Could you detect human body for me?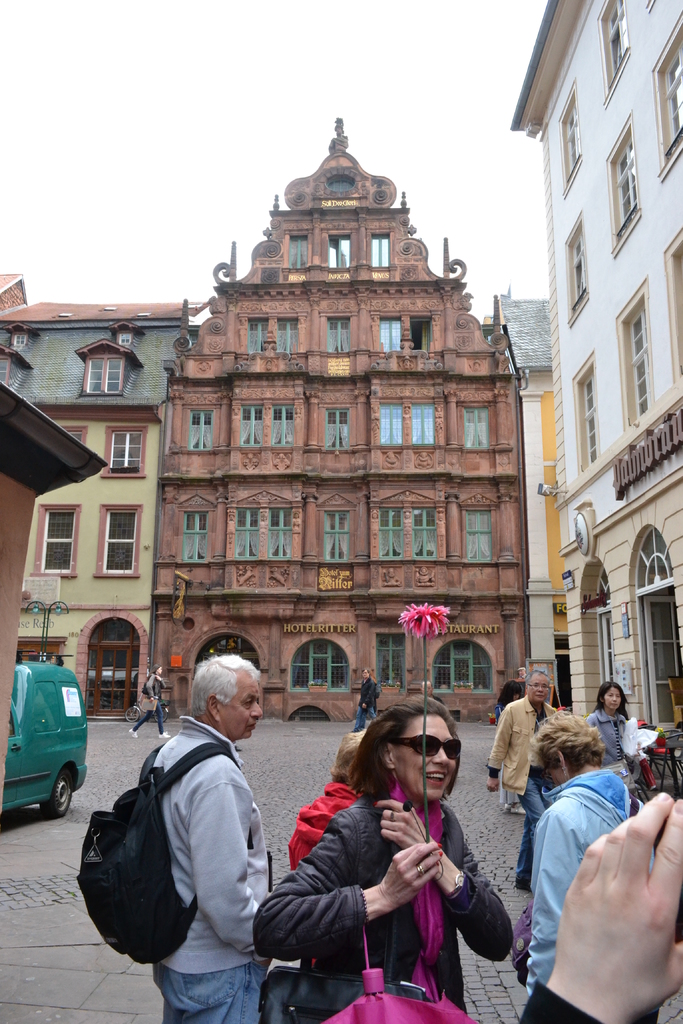
Detection result: detection(126, 676, 170, 741).
